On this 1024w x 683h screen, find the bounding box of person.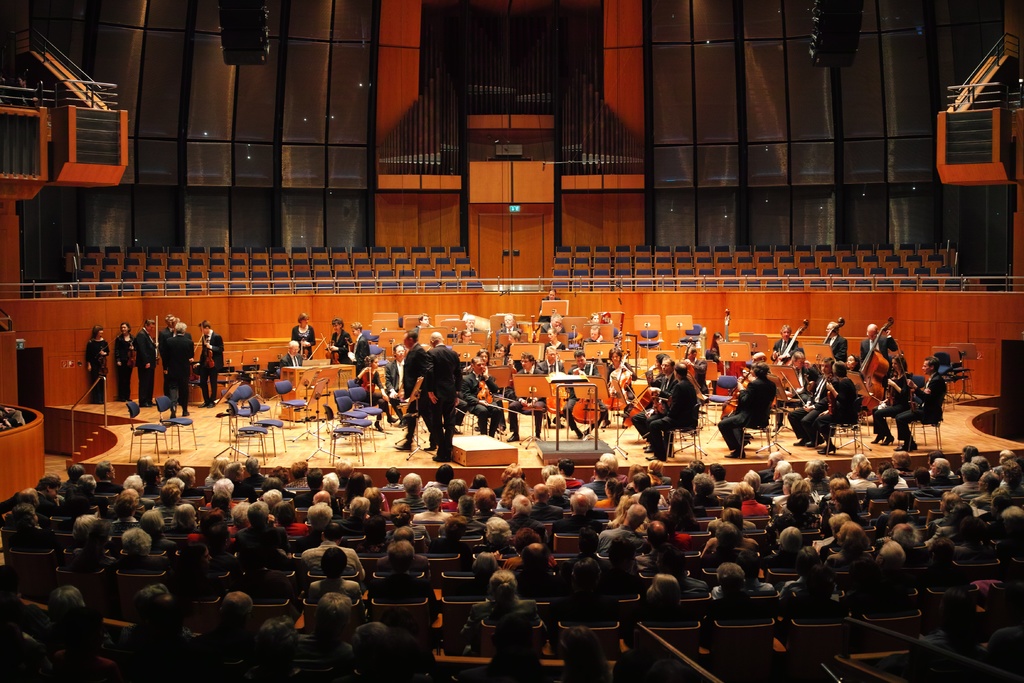
Bounding box: bbox=(113, 319, 132, 402).
